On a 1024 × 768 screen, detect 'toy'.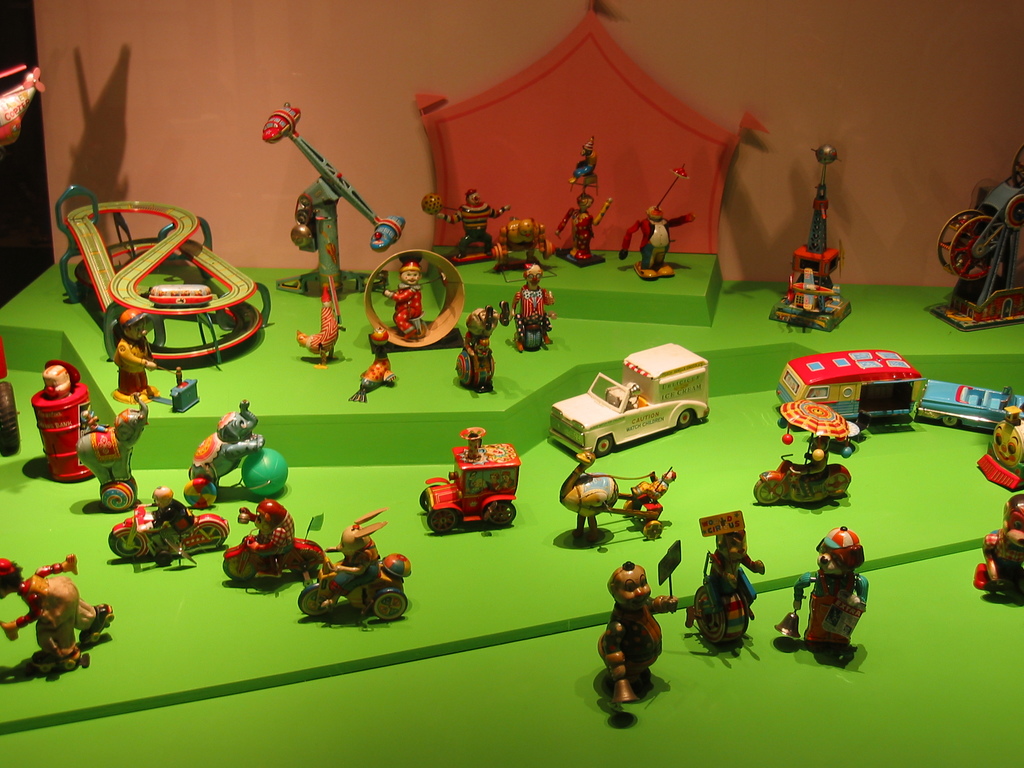
crop(587, 546, 681, 718).
